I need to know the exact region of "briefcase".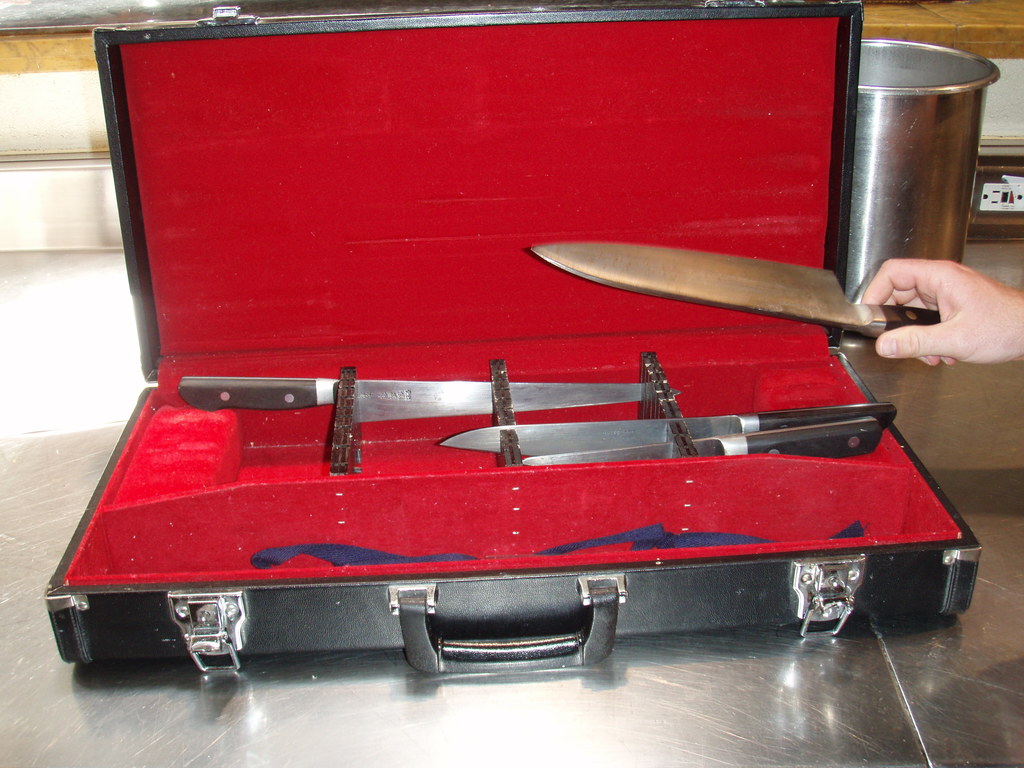
Region: (0, 0, 988, 709).
